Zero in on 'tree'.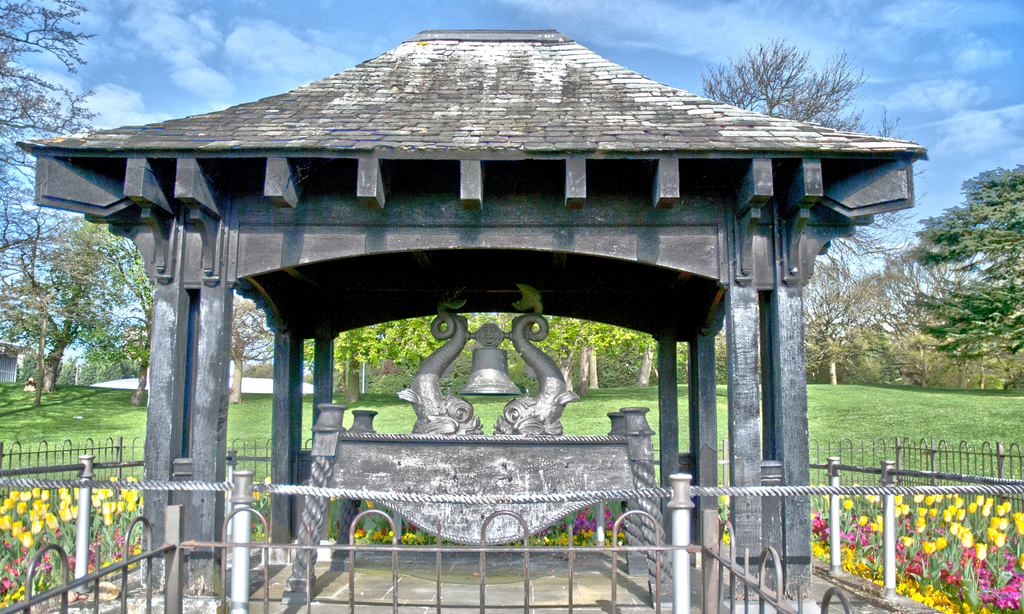
Zeroed in: (235, 293, 271, 401).
